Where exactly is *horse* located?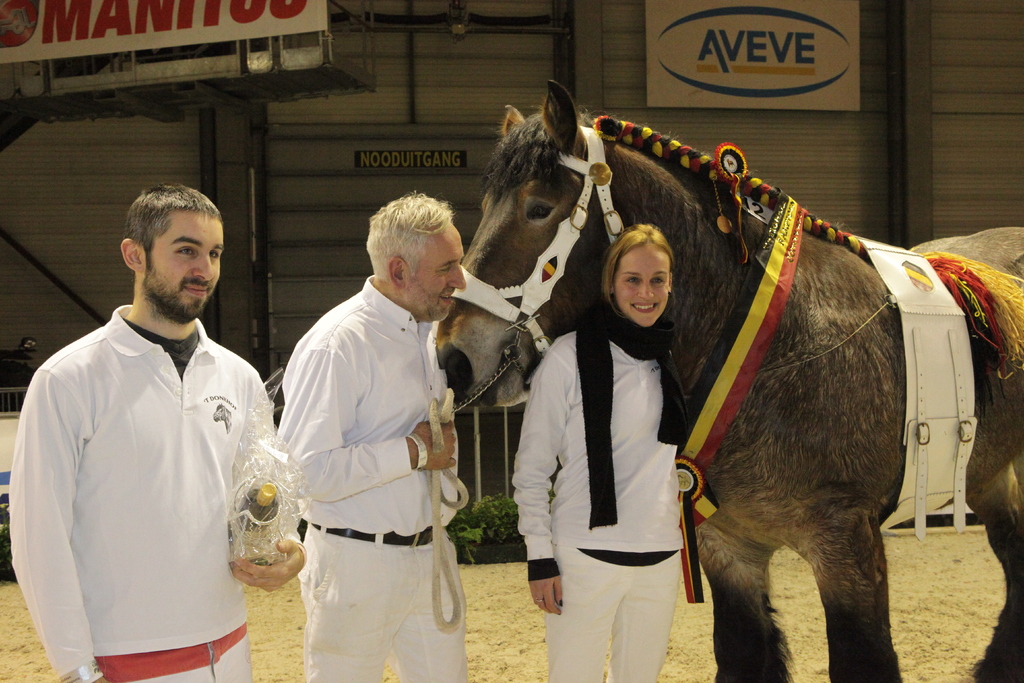
Its bounding box is <bbox>433, 79, 1023, 682</bbox>.
